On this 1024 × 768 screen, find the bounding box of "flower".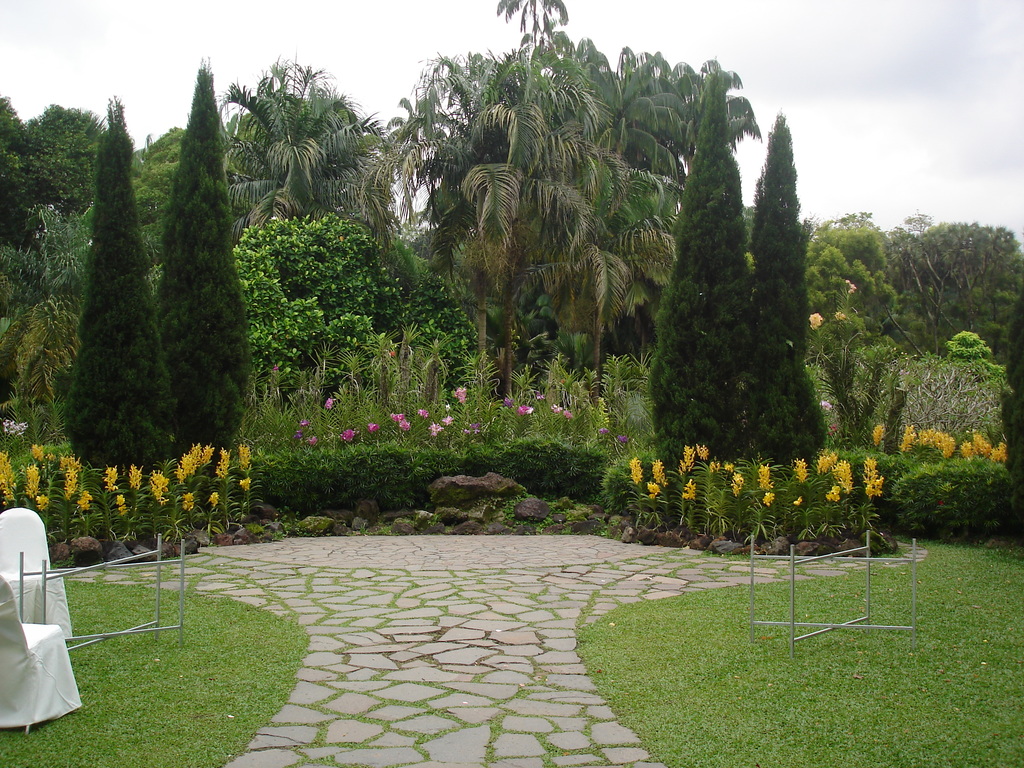
Bounding box: 386 415 403 430.
